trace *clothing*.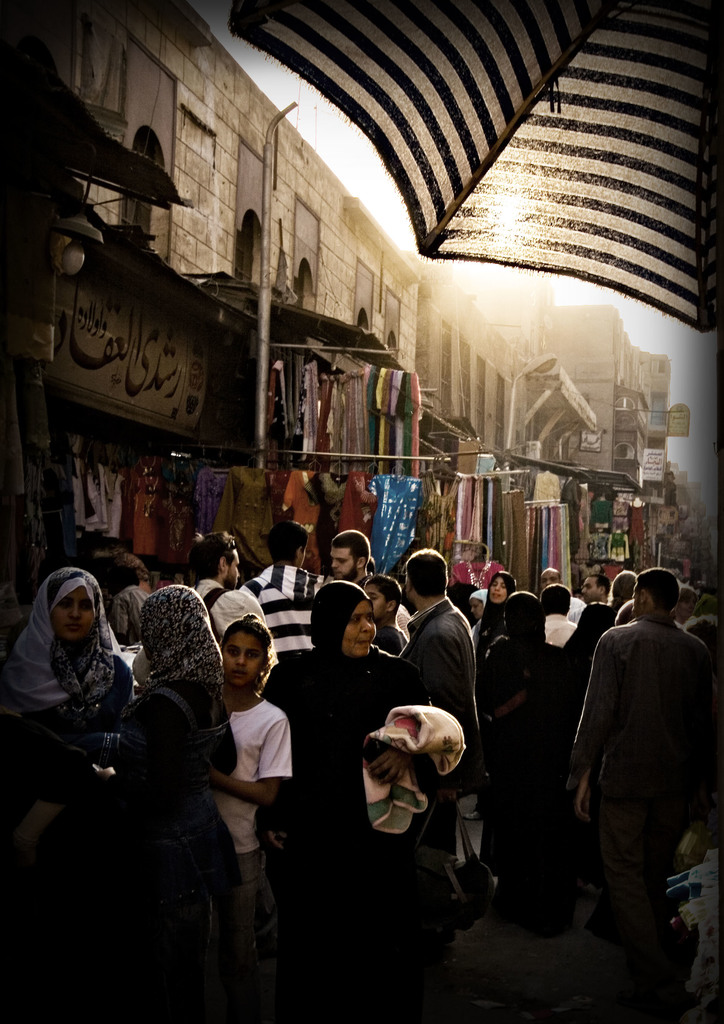
Traced to x1=172, y1=555, x2=266, y2=651.
